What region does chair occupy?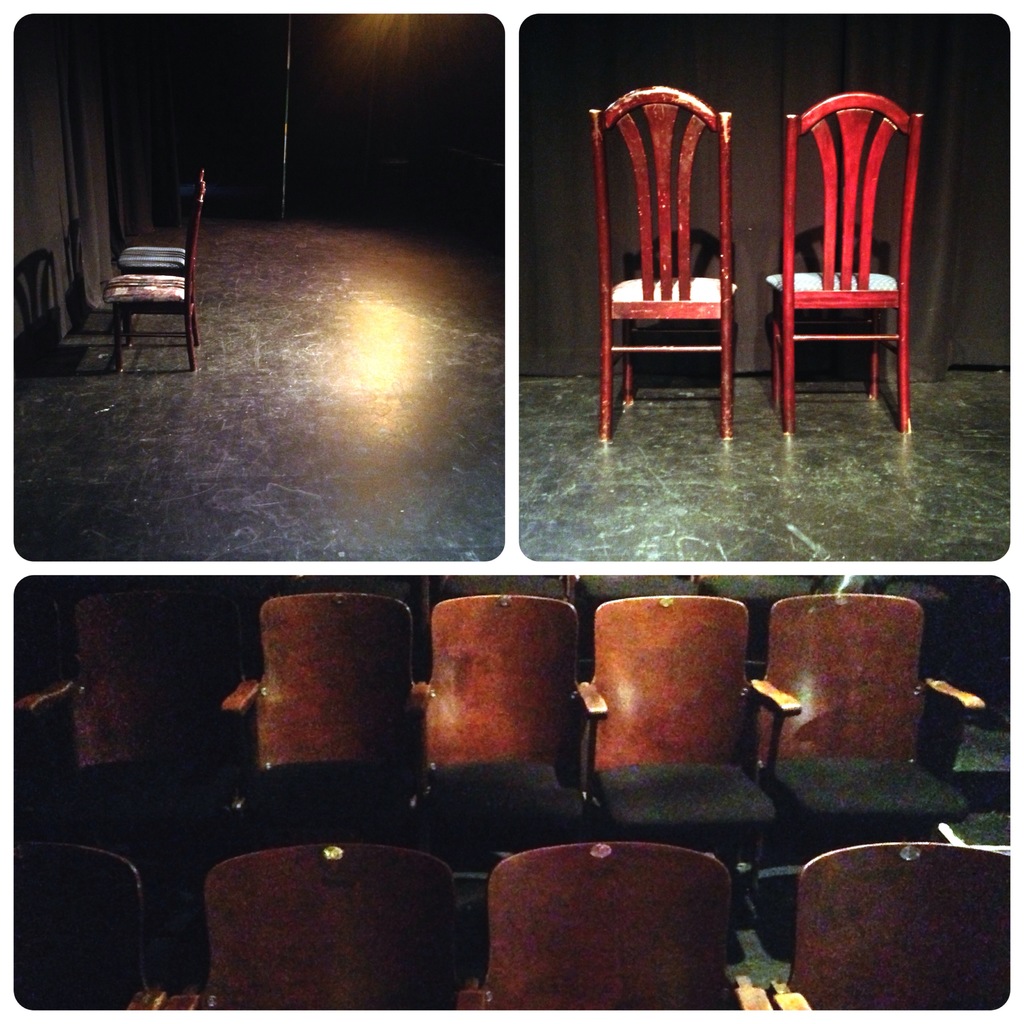
x1=760 y1=90 x2=932 y2=440.
